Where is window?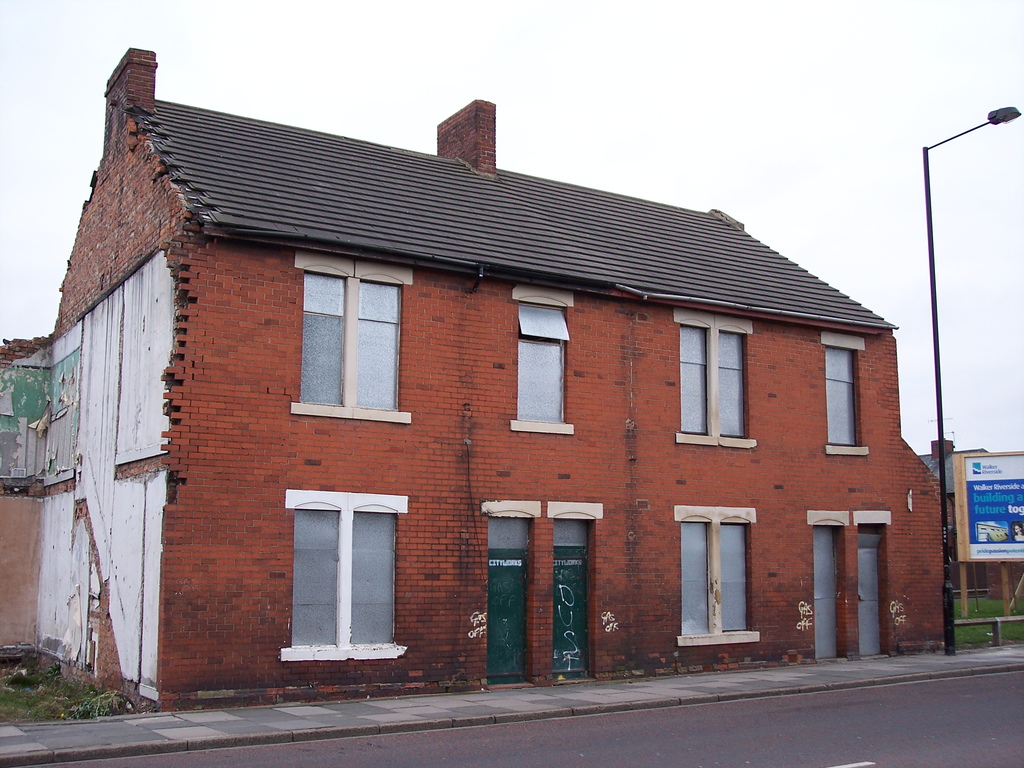
(515, 299, 567, 431).
